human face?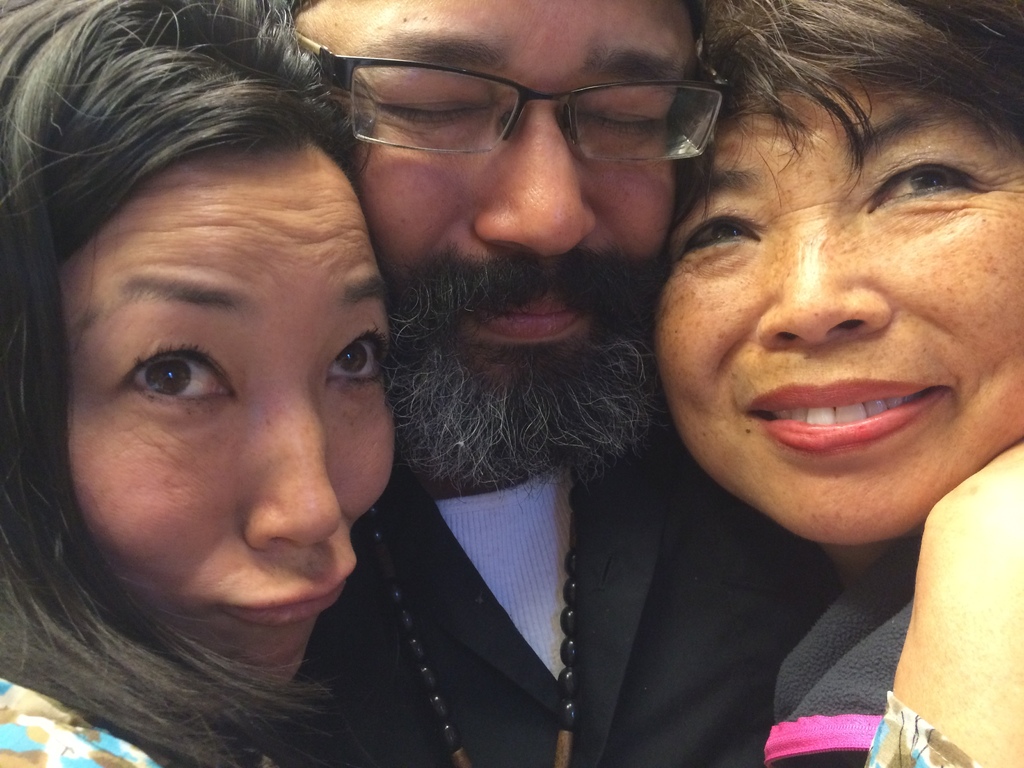
l=290, t=0, r=694, b=407
